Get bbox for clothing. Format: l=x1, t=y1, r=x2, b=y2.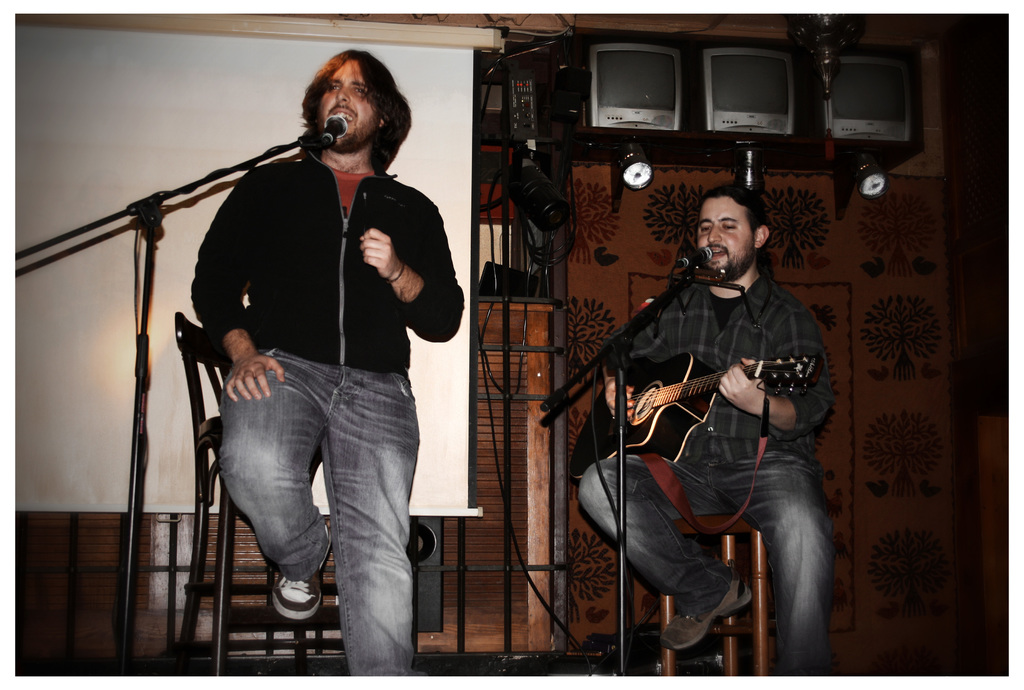
l=189, t=146, r=465, b=674.
